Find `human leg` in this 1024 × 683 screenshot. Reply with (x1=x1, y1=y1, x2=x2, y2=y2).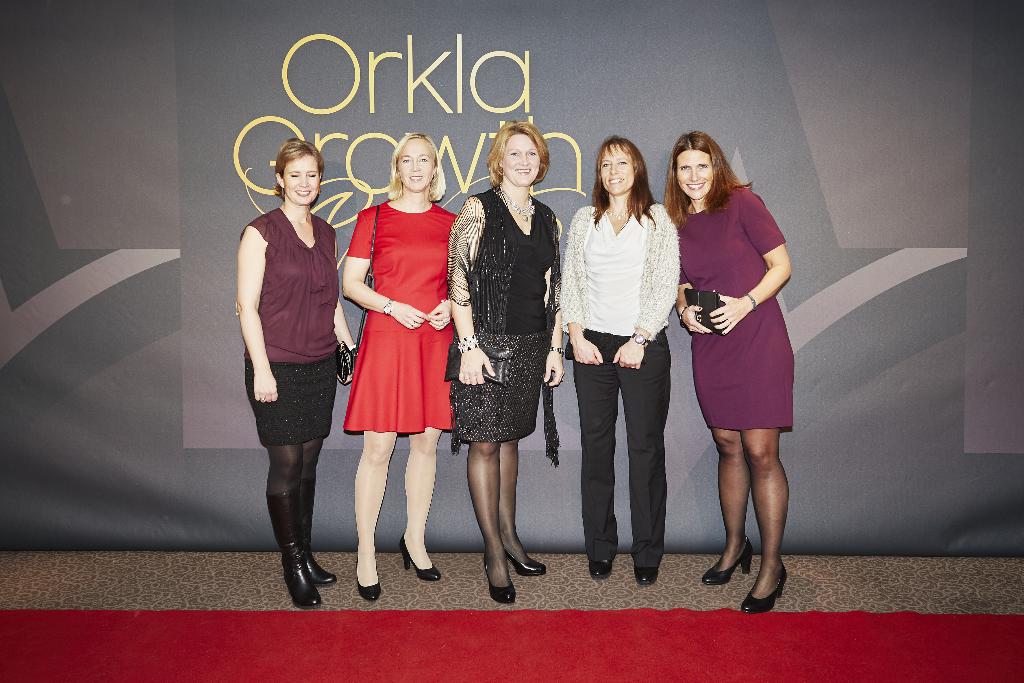
(x1=297, y1=335, x2=337, y2=584).
